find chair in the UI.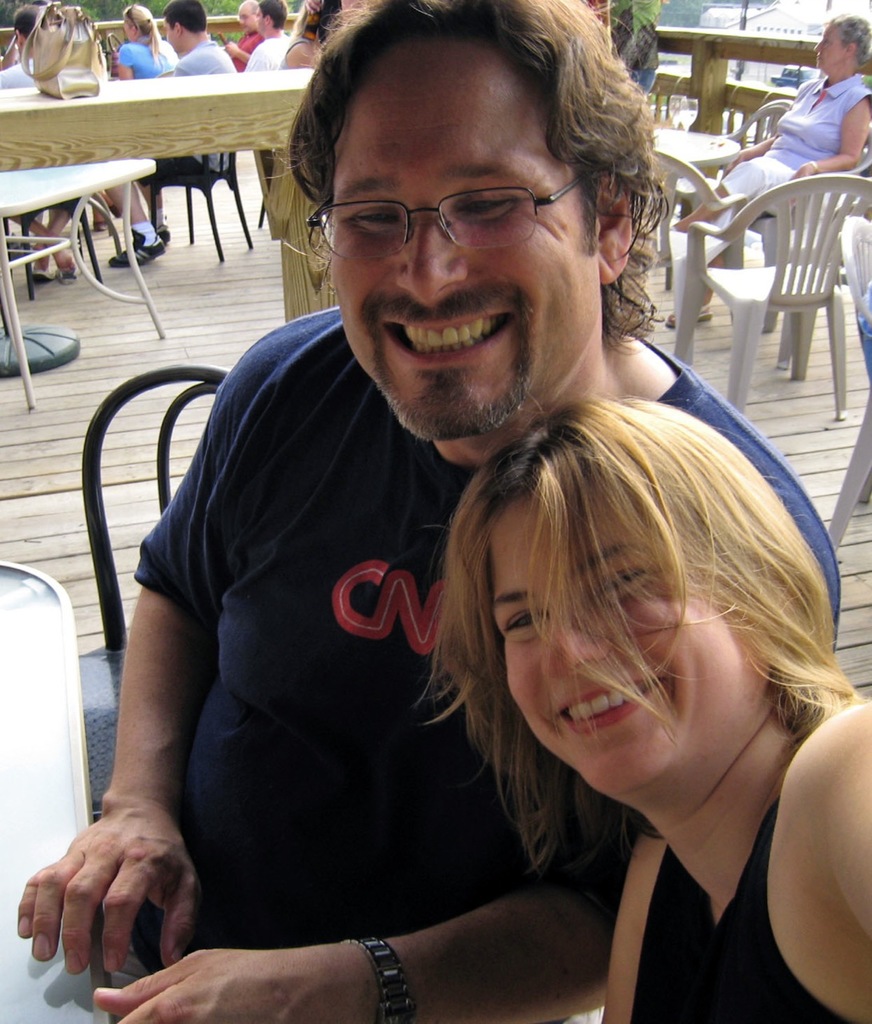
UI element at <region>626, 138, 749, 370</region>.
